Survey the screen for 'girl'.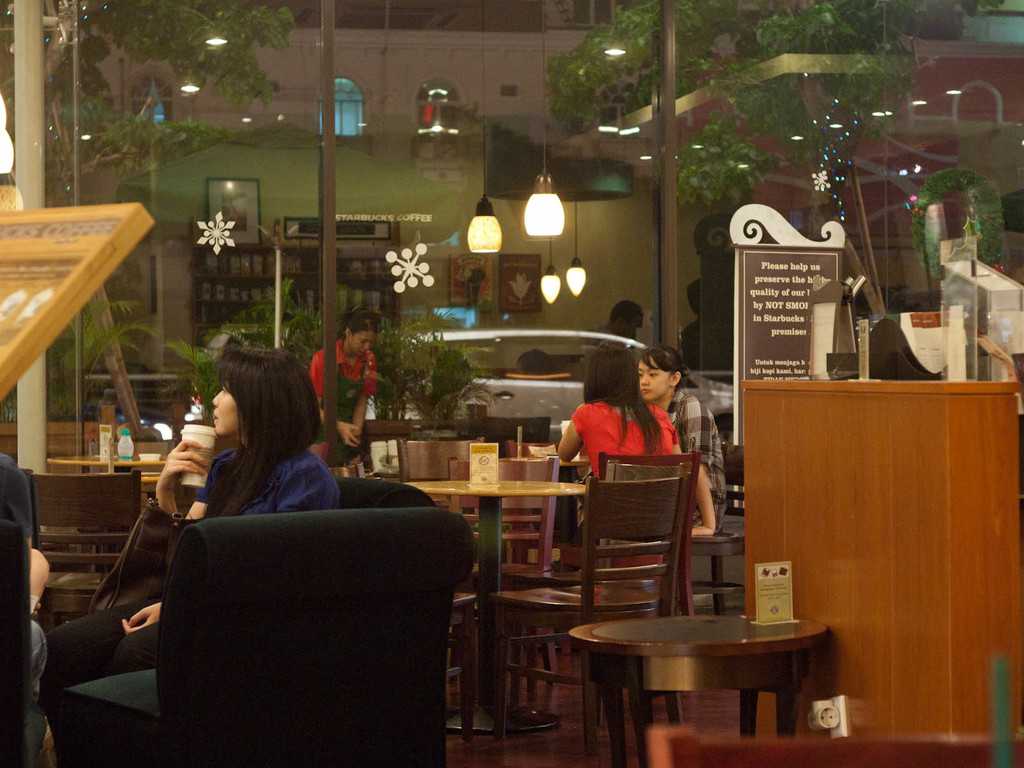
Survey found: (left=38, top=347, right=341, bottom=767).
